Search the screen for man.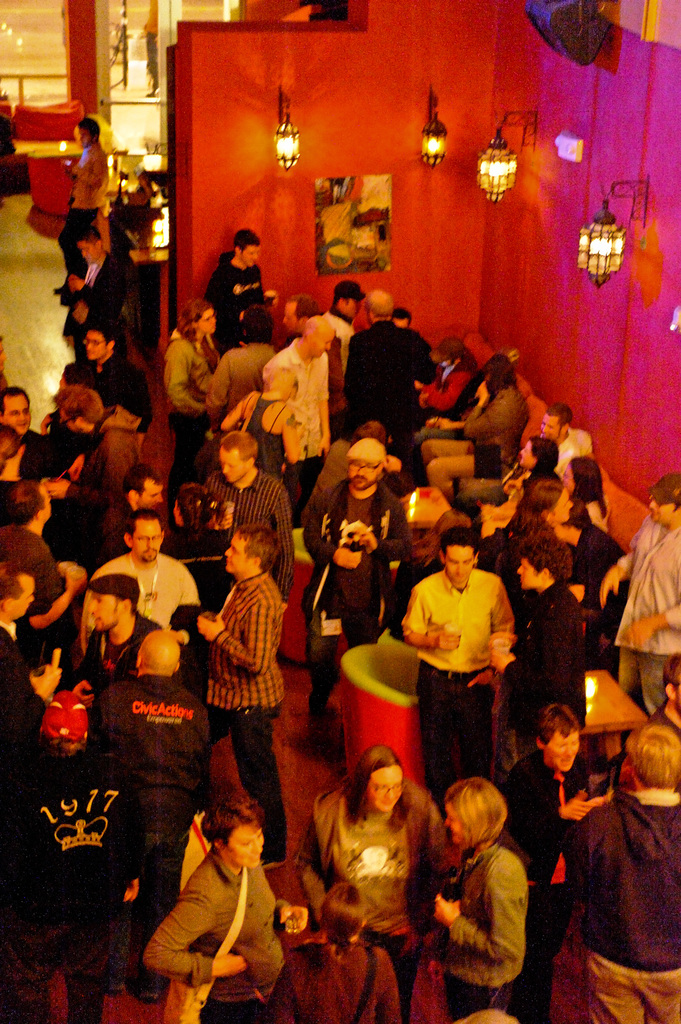
Found at locate(51, 118, 107, 311).
